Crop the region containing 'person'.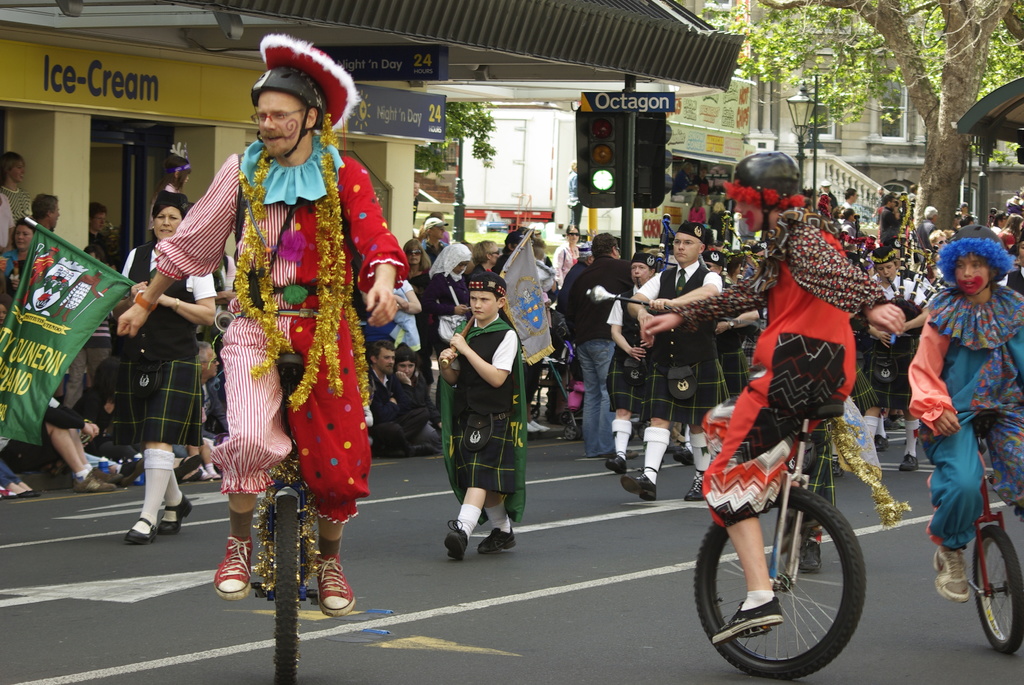
Crop region: {"x1": 927, "y1": 232, "x2": 948, "y2": 284}.
